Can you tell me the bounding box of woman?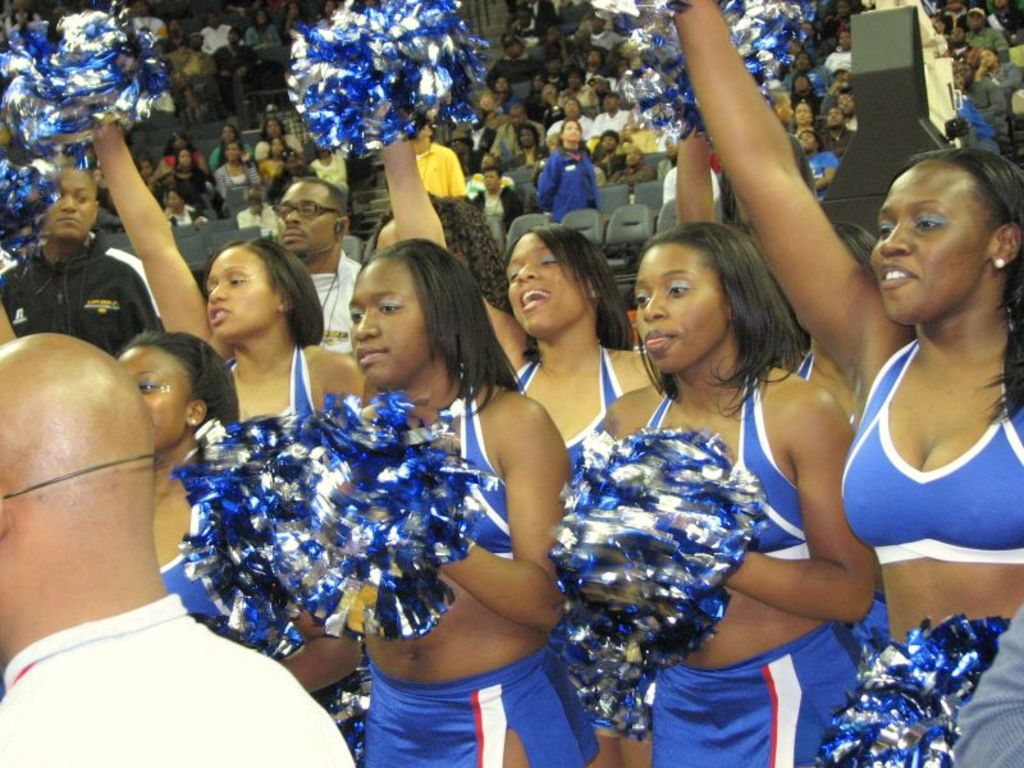
BBox(390, 100, 666, 499).
